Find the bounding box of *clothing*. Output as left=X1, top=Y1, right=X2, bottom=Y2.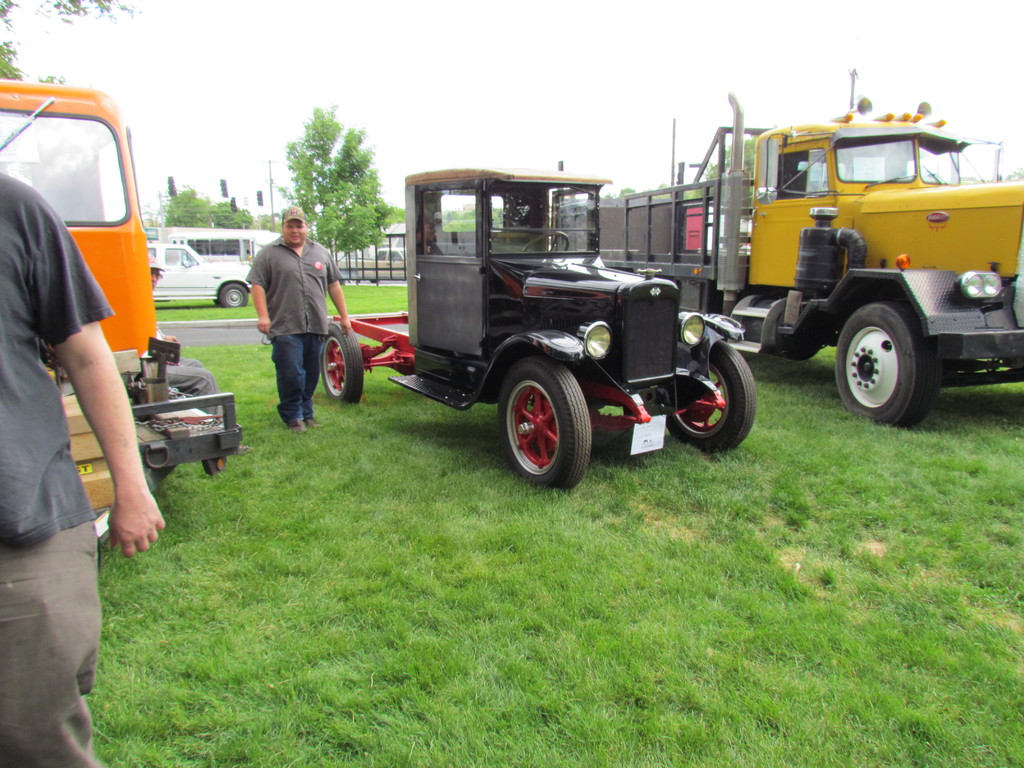
left=0, top=173, right=112, bottom=767.
